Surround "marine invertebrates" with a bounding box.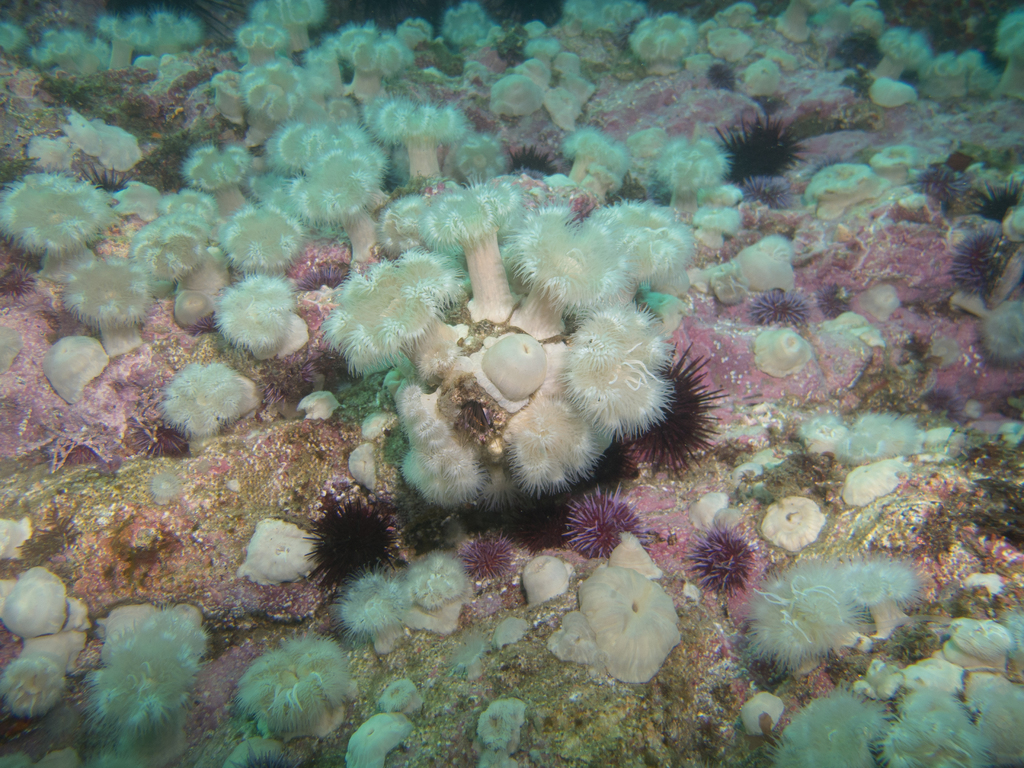
(128, 185, 221, 294).
